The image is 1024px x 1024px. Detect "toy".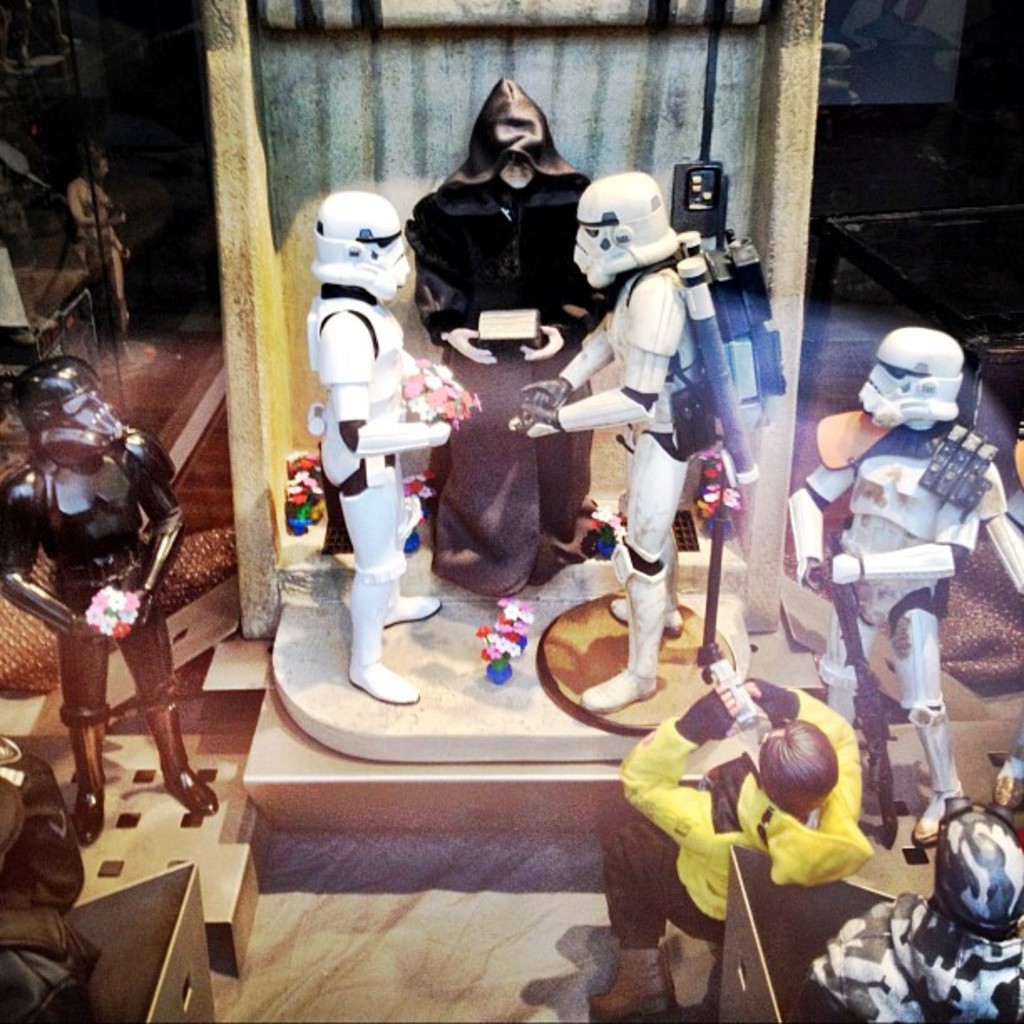
Detection: x1=303 y1=191 x2=453 y2=703.
